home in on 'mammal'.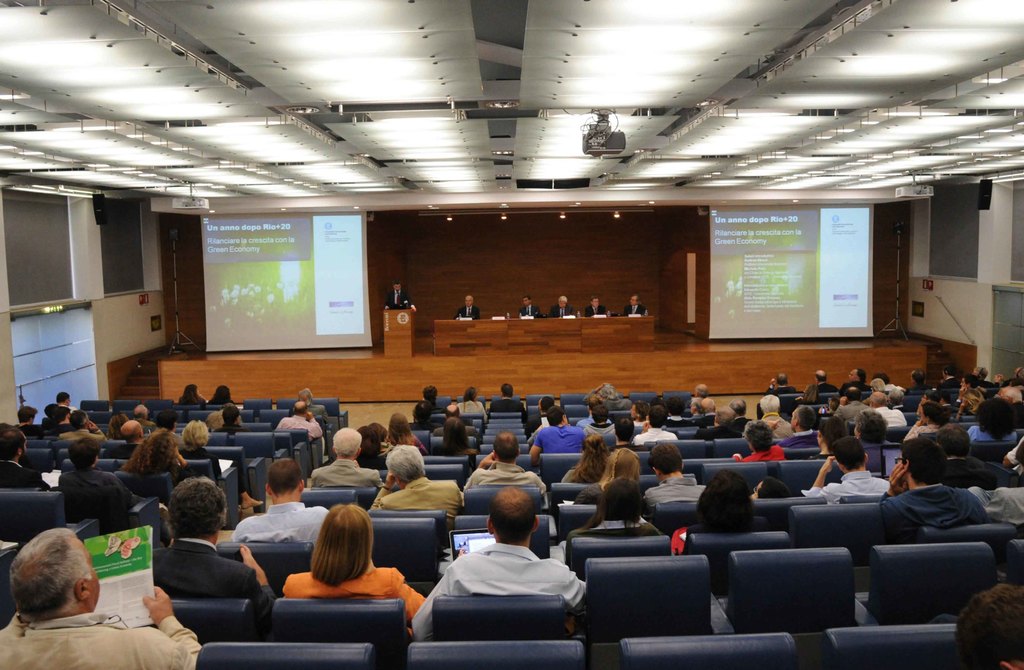
Homed in at x1=275 y1=400 x2=329 y2=462.
